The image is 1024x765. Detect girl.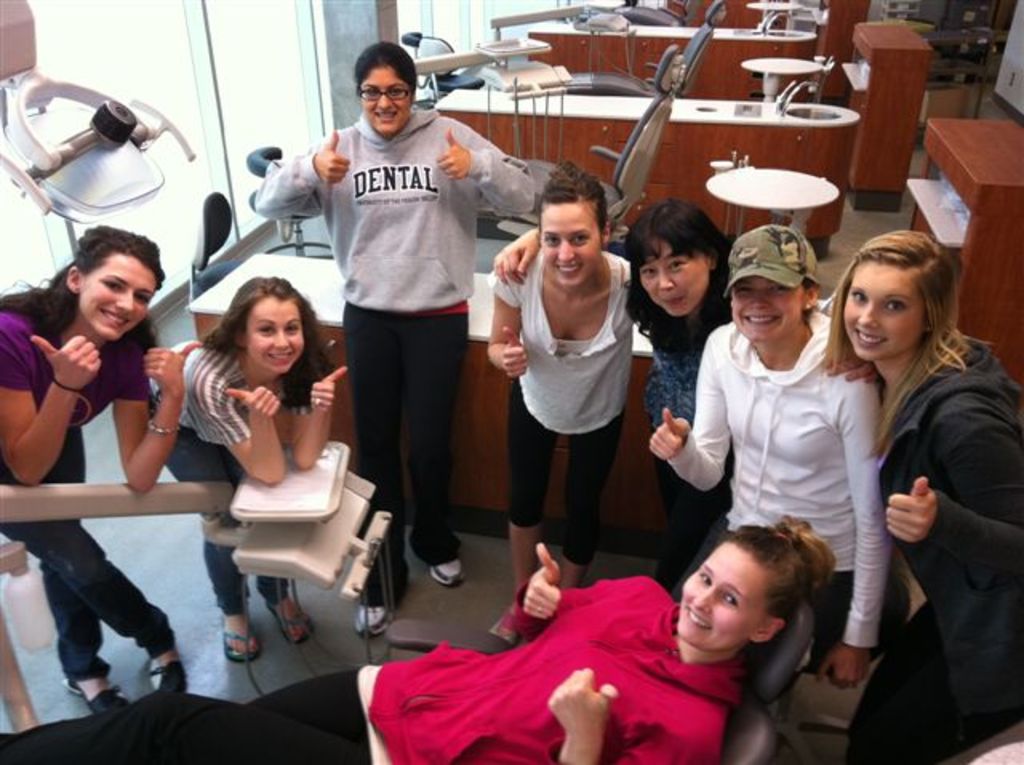
Detection: bbox(486, 205, 747, 589).
